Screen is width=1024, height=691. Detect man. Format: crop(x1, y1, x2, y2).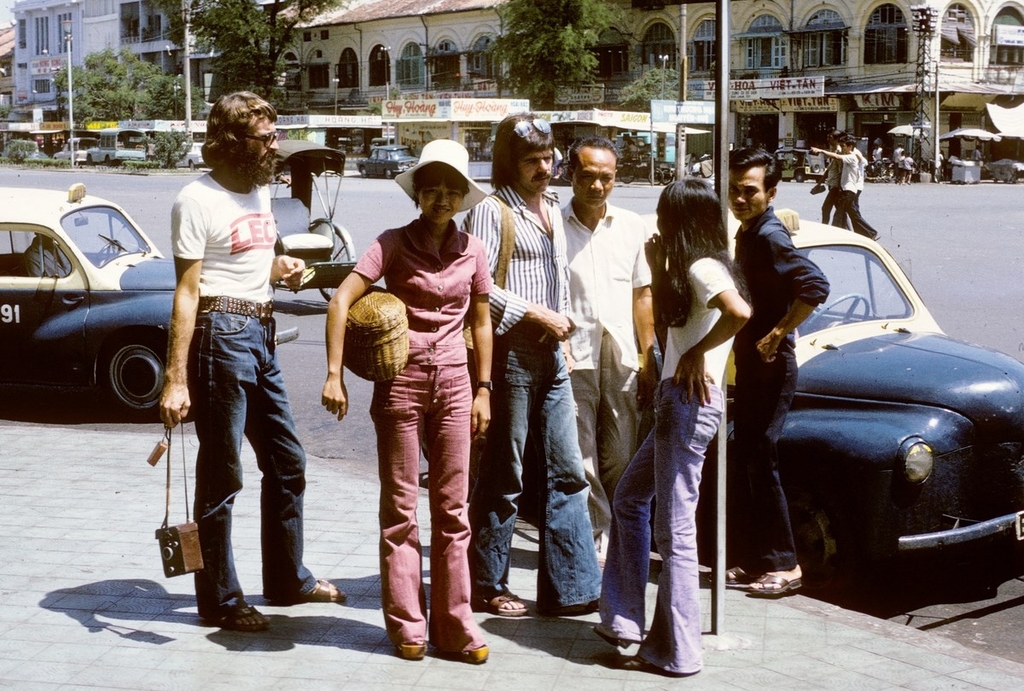
crop(719, 148, 838, 600).
